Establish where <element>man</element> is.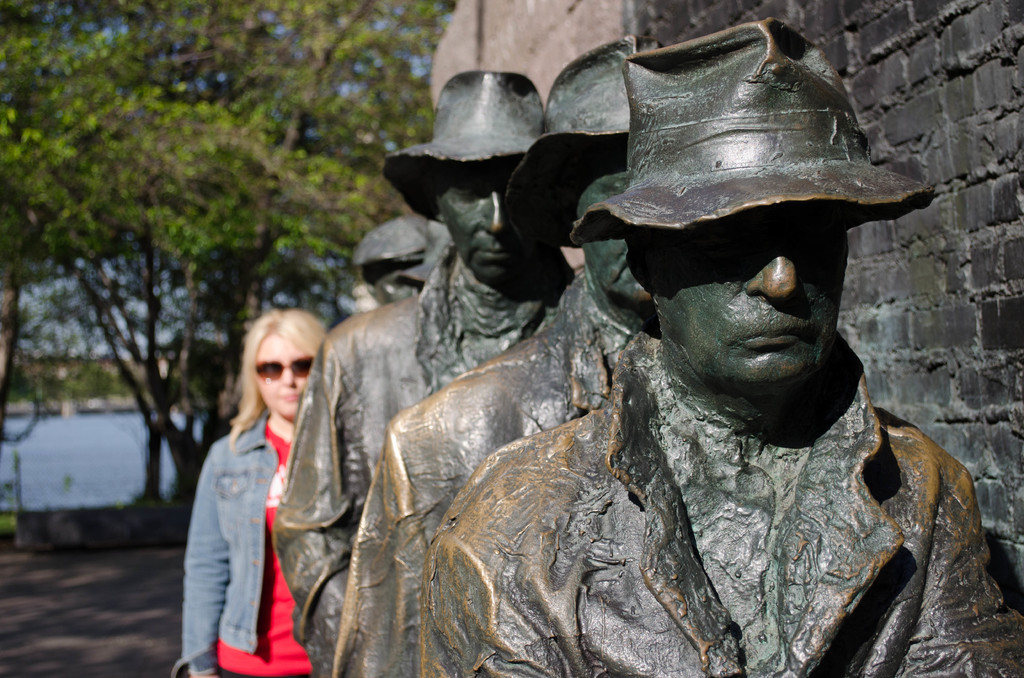
Established at 419,17,1023,677.
